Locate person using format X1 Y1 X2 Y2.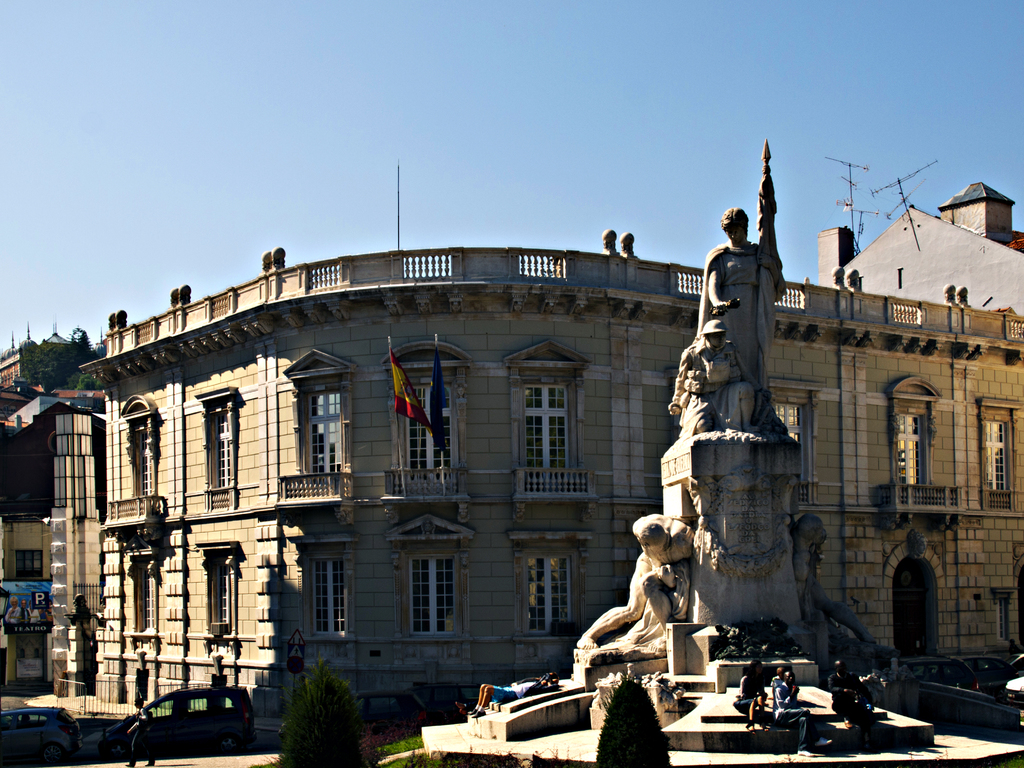
828 662 878 729.
